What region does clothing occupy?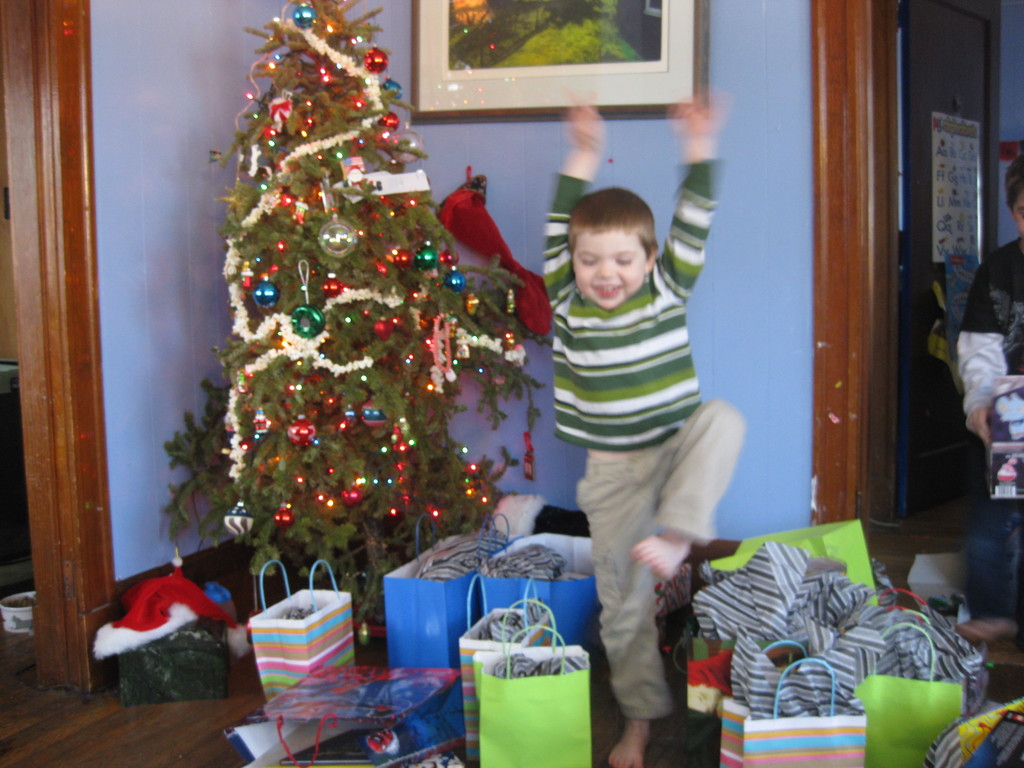
bbox=(527, 164, 765, 704).
